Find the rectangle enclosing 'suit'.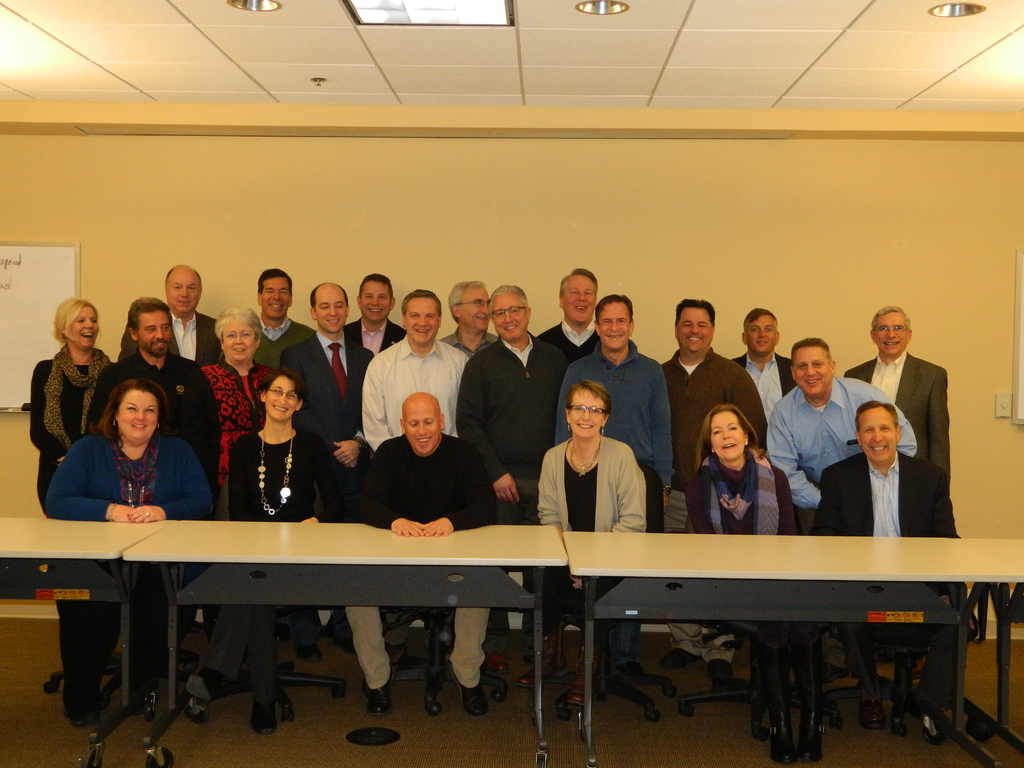
846, 353, 950, 478.
